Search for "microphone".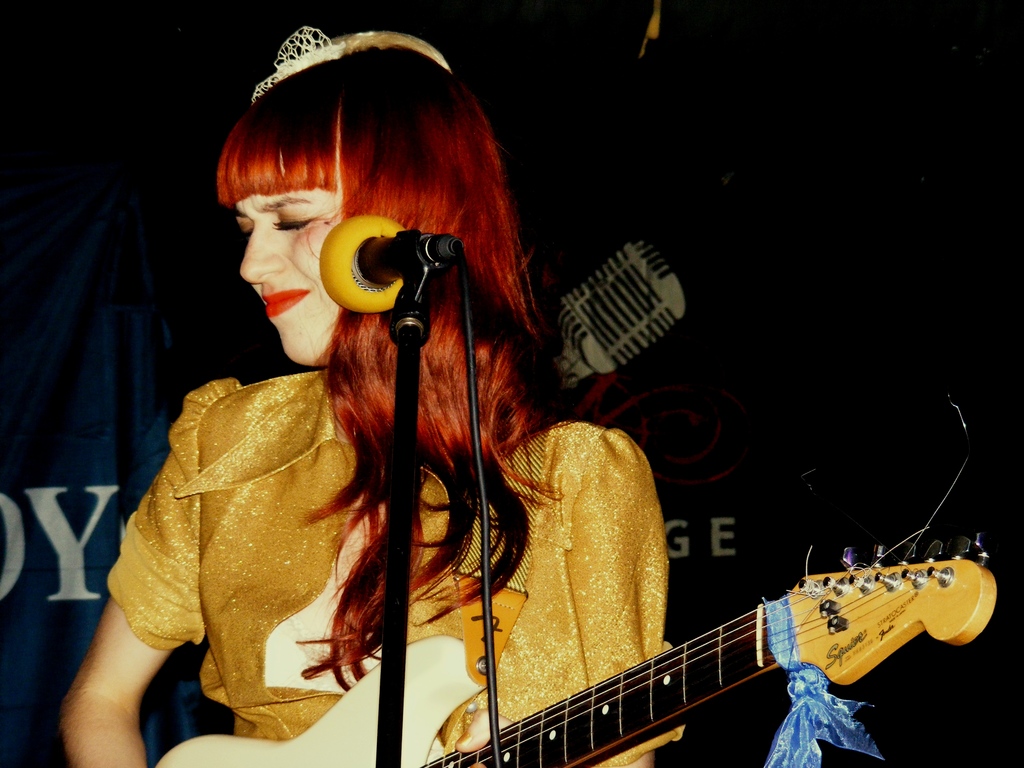
Found at locate(314, 219, 460, 315).
